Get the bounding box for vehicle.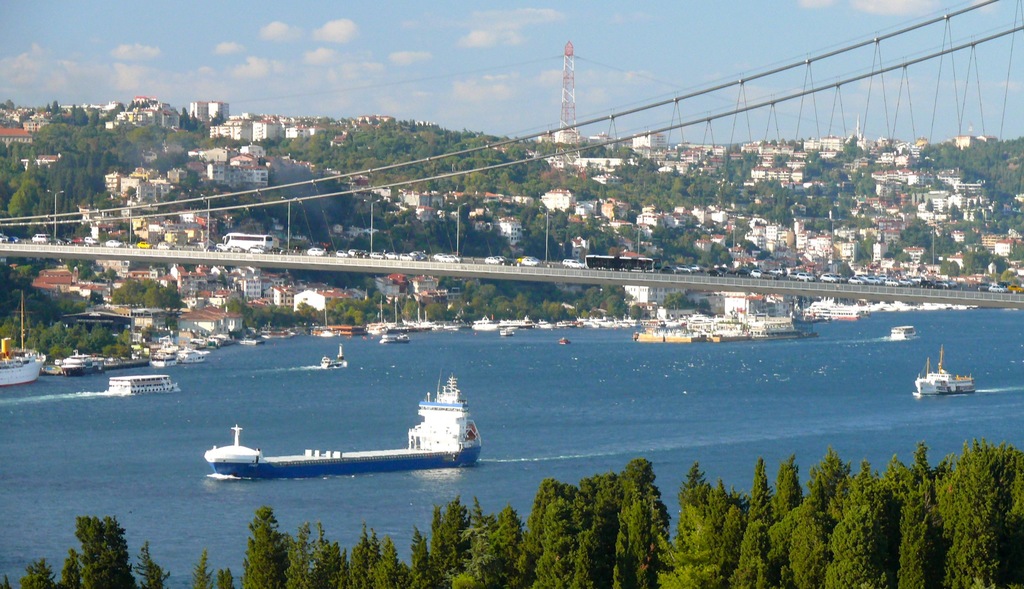
BBox(378, 327, 410, 346).
